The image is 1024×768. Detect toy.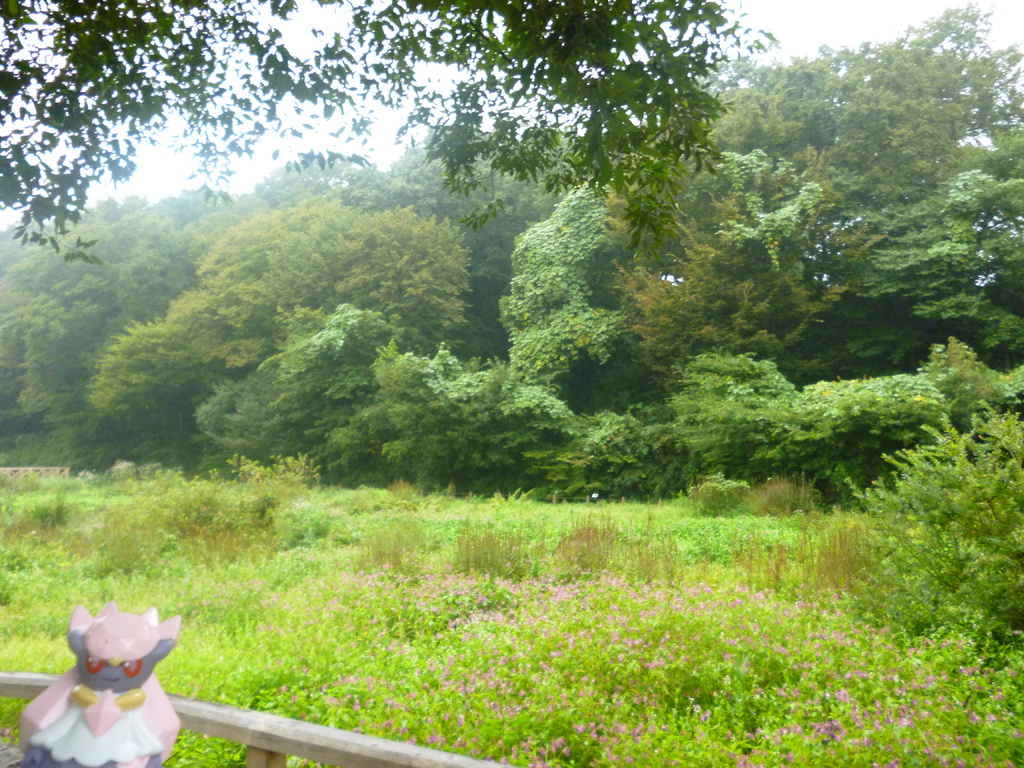
Detection: l=6, t=604, r=187, b=767.
